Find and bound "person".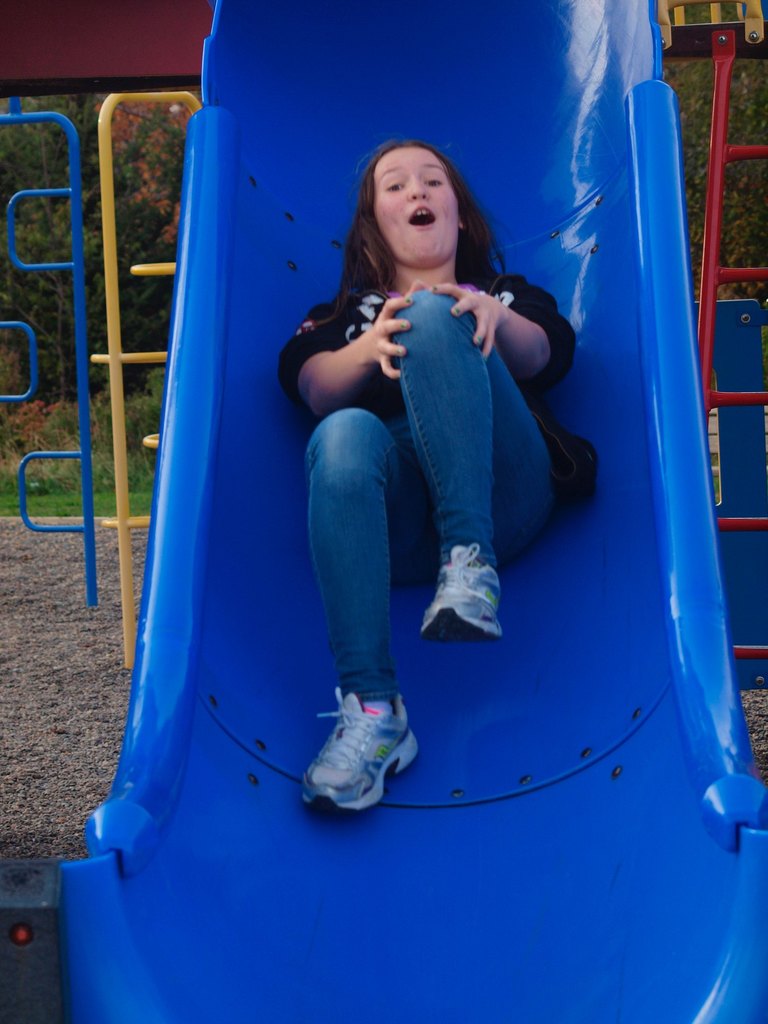
Bound: bbox=[273, 112, 567, 803].
